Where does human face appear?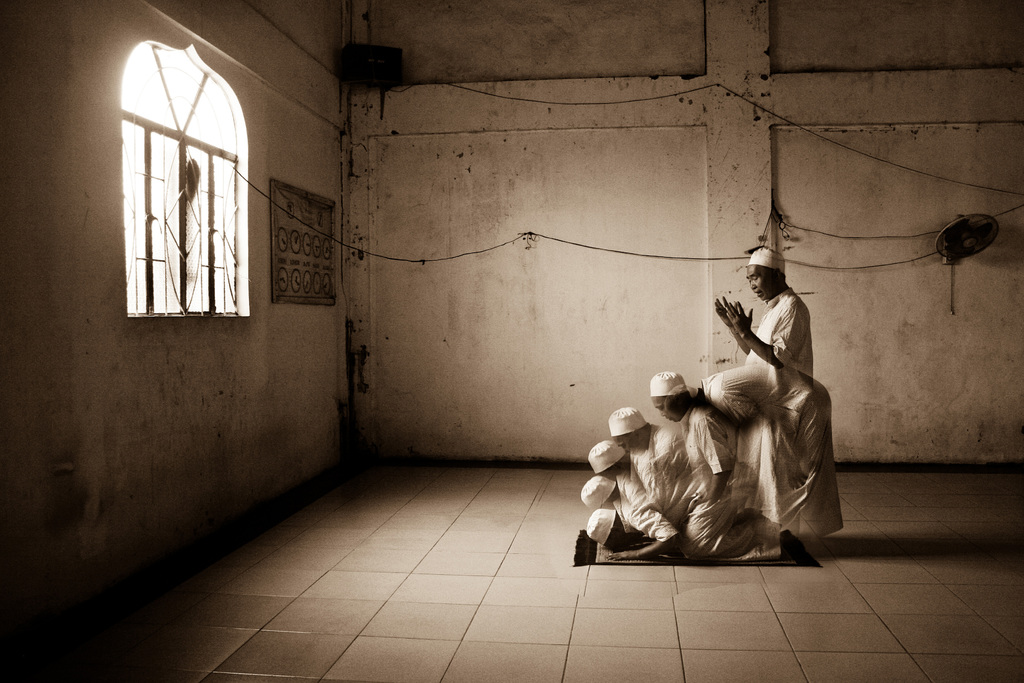
Appears at (x1=745, y1=263, x2=781, y2=298).
